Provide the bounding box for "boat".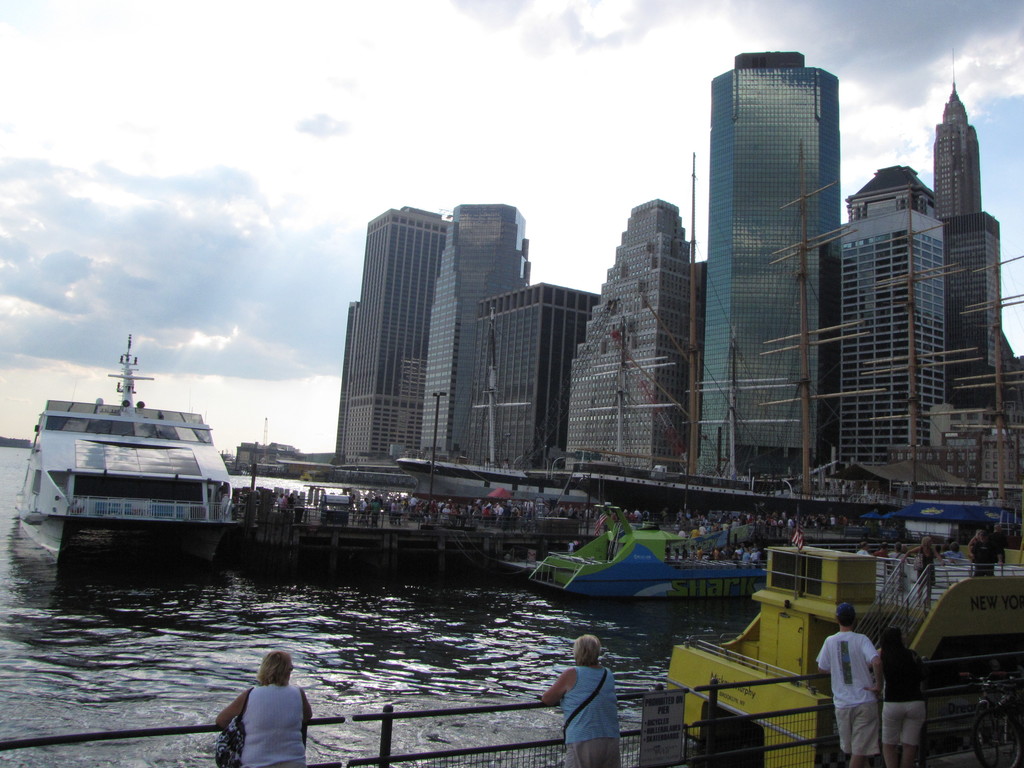
bbox(15, 333, 269, 576).
